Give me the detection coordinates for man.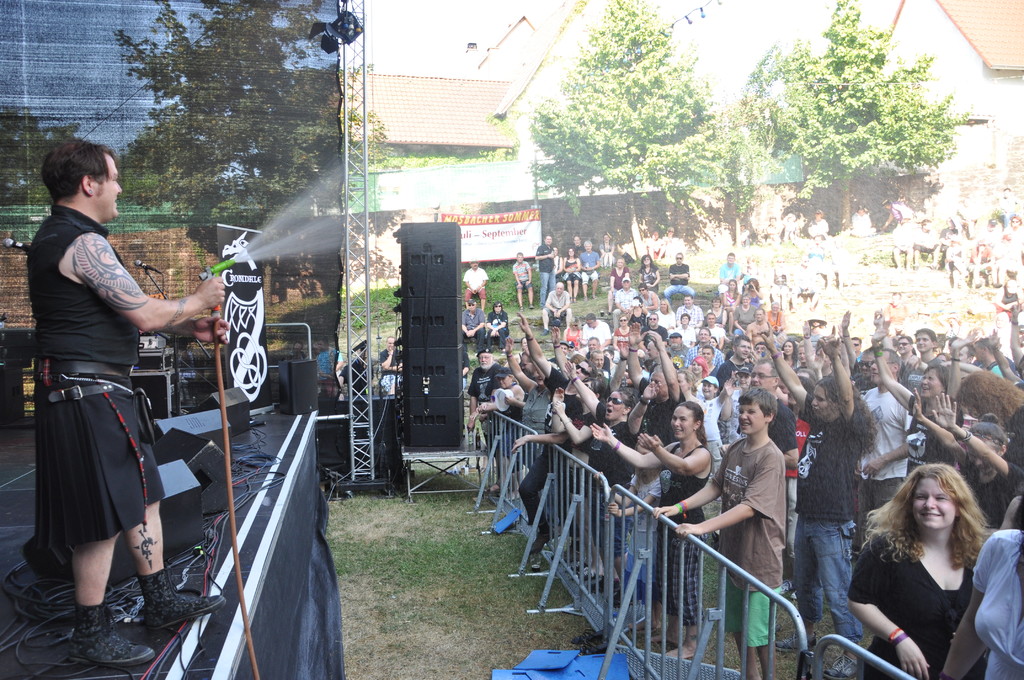
(662,254,696,301).
